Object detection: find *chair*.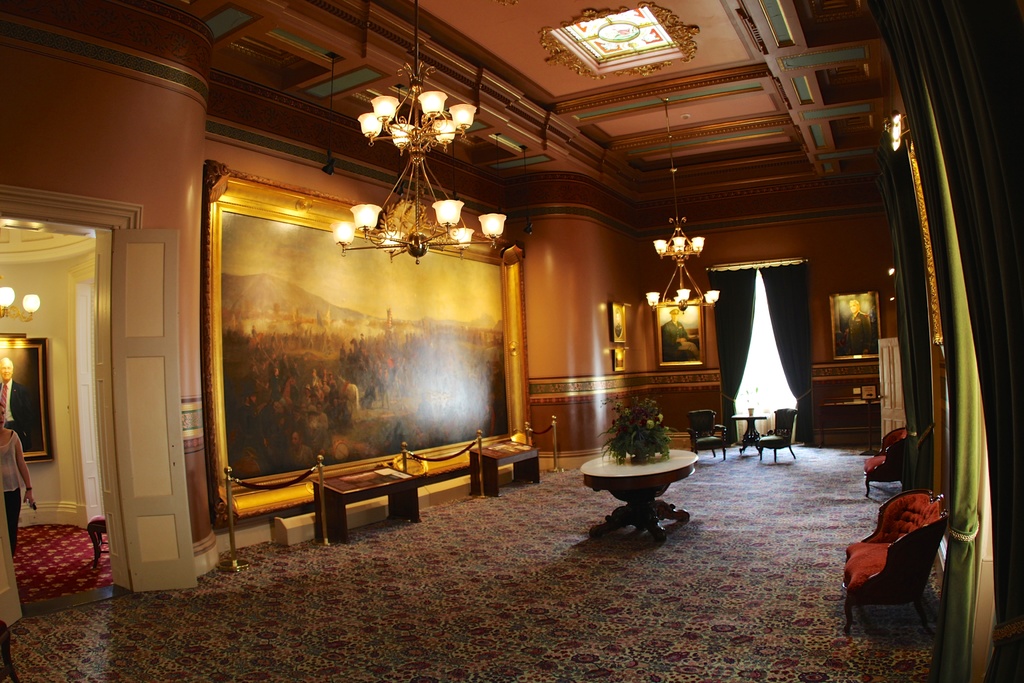
box(86, 513, 111, 573).
